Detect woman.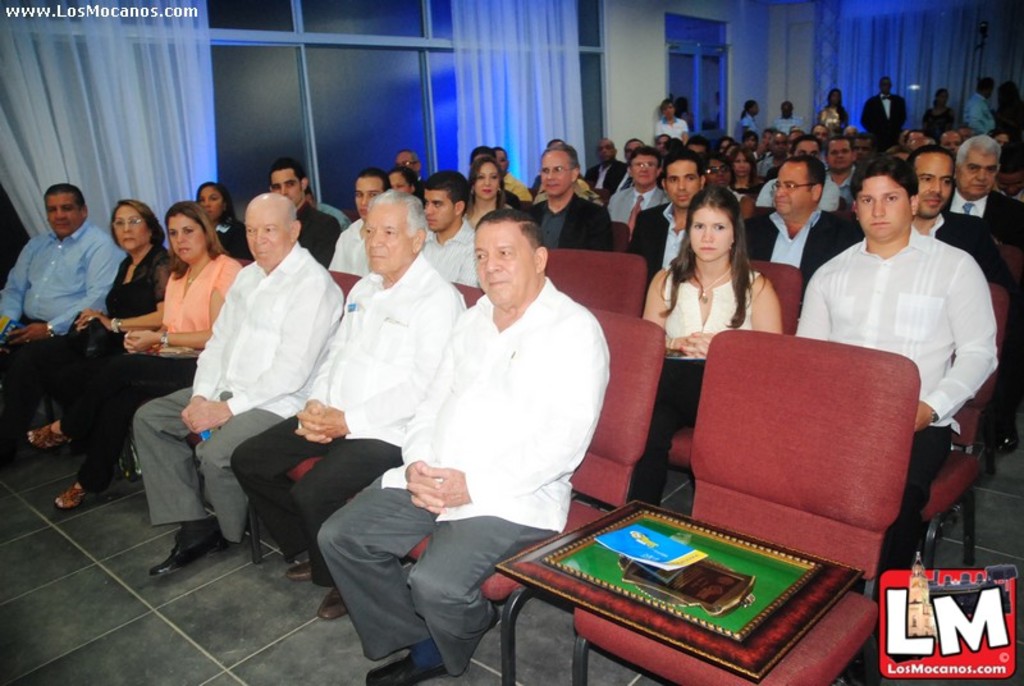
Detected at 920, 90, 952, 145.
